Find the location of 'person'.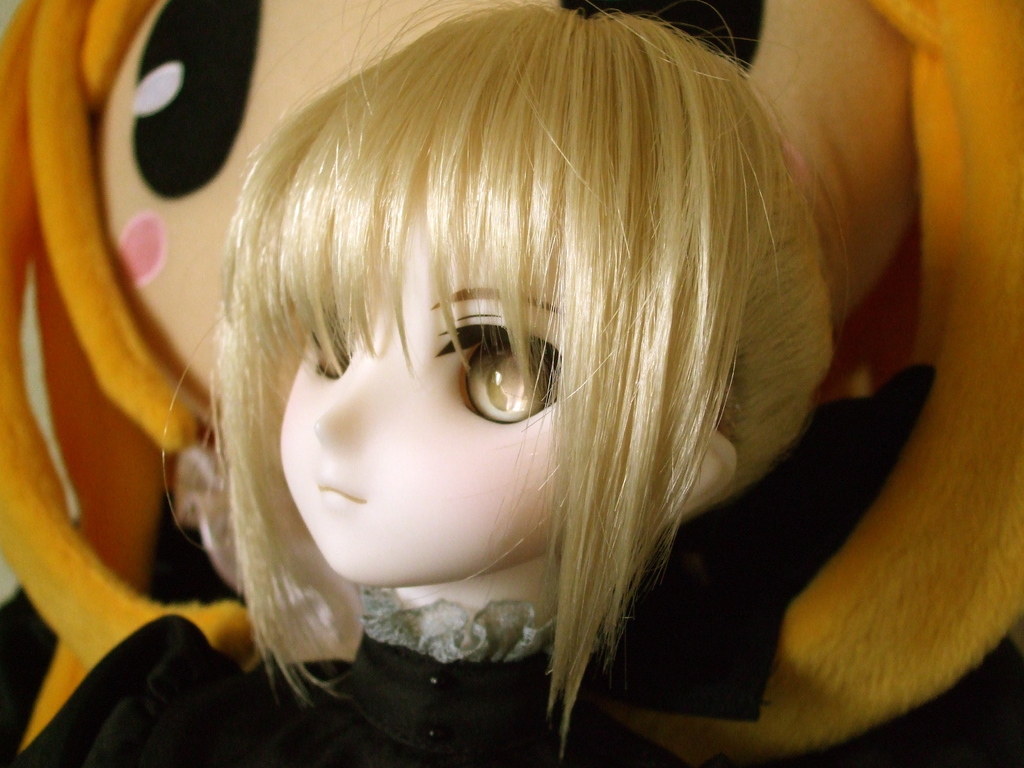
Location: Rect(74, 0, 1014, 767).
